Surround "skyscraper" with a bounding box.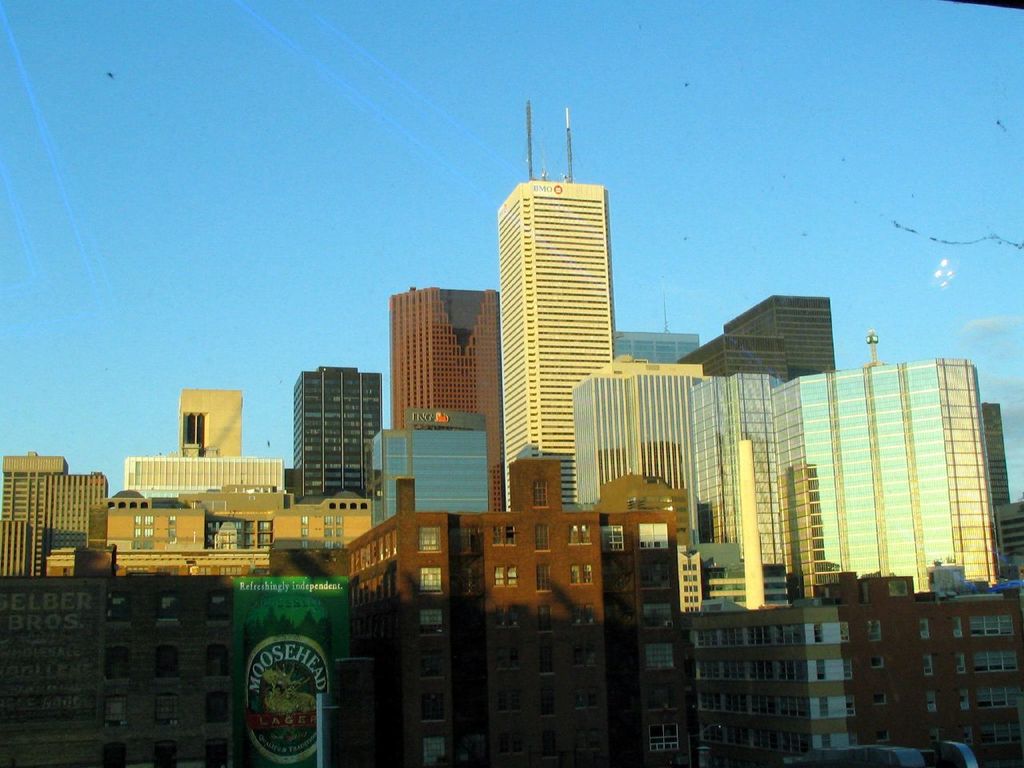
x1=480 y1=107 x2=636 y2=502.
